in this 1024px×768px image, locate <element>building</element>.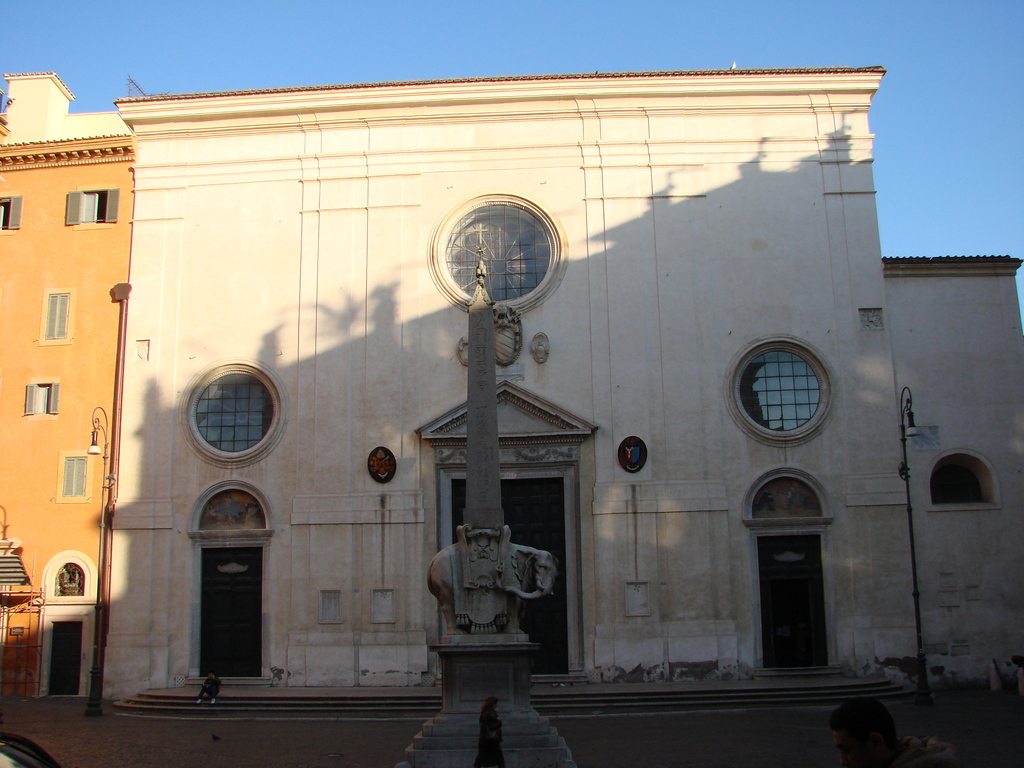
Bounding box: 85/68/1023/700.
